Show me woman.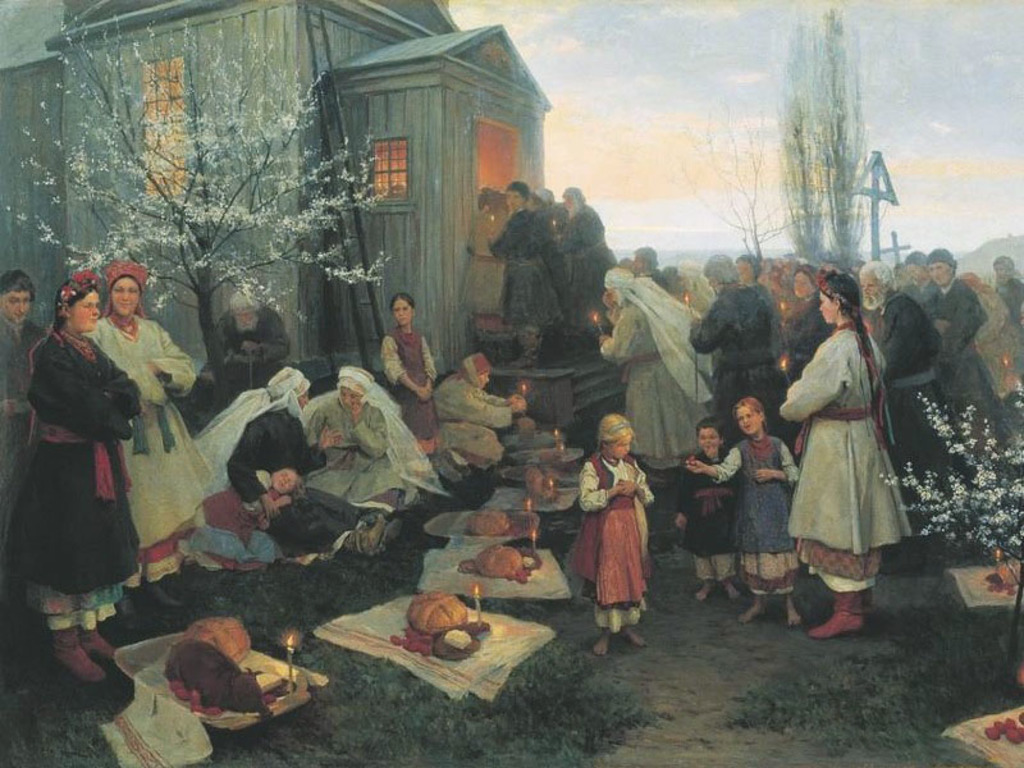
woman is here: bbox(6, 270, 148, 686).
